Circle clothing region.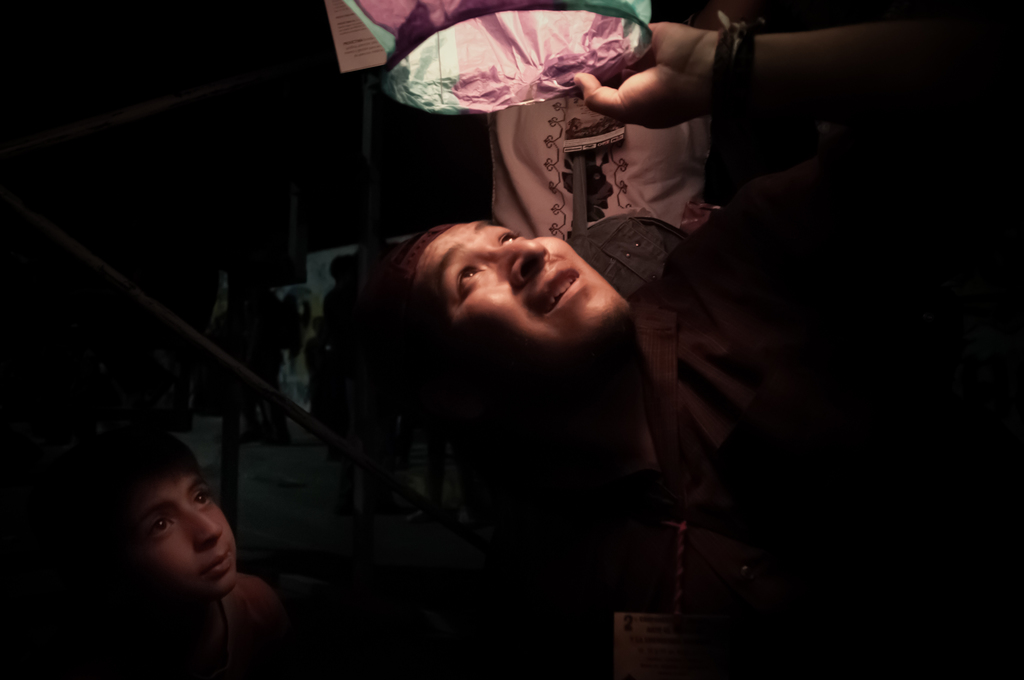
Region: left=626, top=113, right=1023, bottom=679.
